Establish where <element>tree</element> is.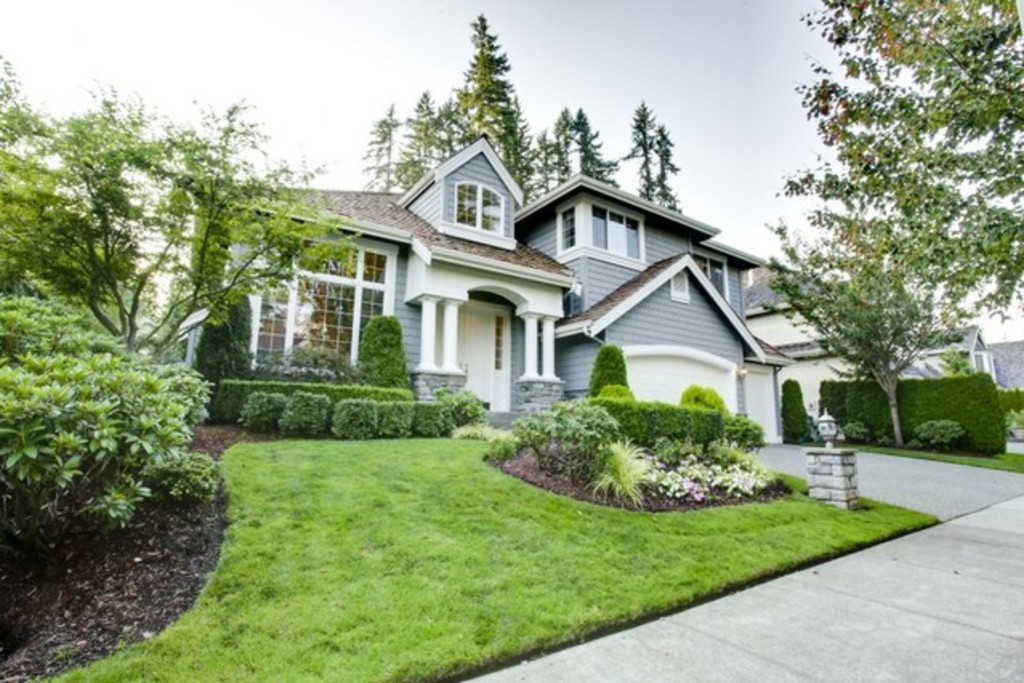
Established at left=777, top=0, right=1022, bottom=322.
